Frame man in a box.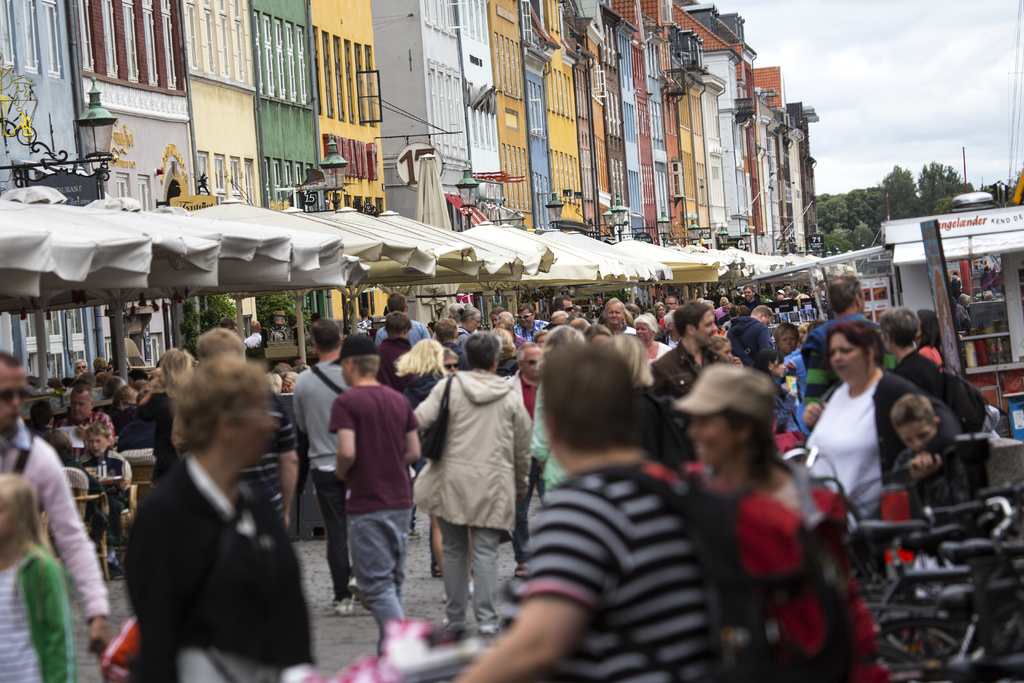
[x1=373, y1=292, x2=431, y2=345].
